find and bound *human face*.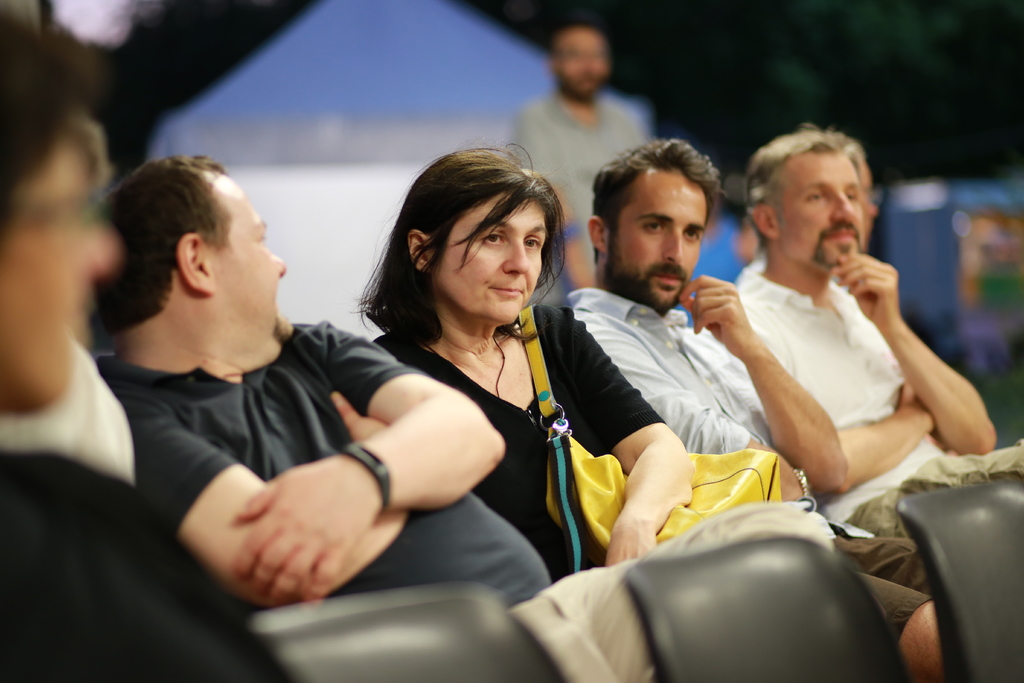
Bound: {"left": 433, "top": 193, "right": 548, "bottom": 327}.
